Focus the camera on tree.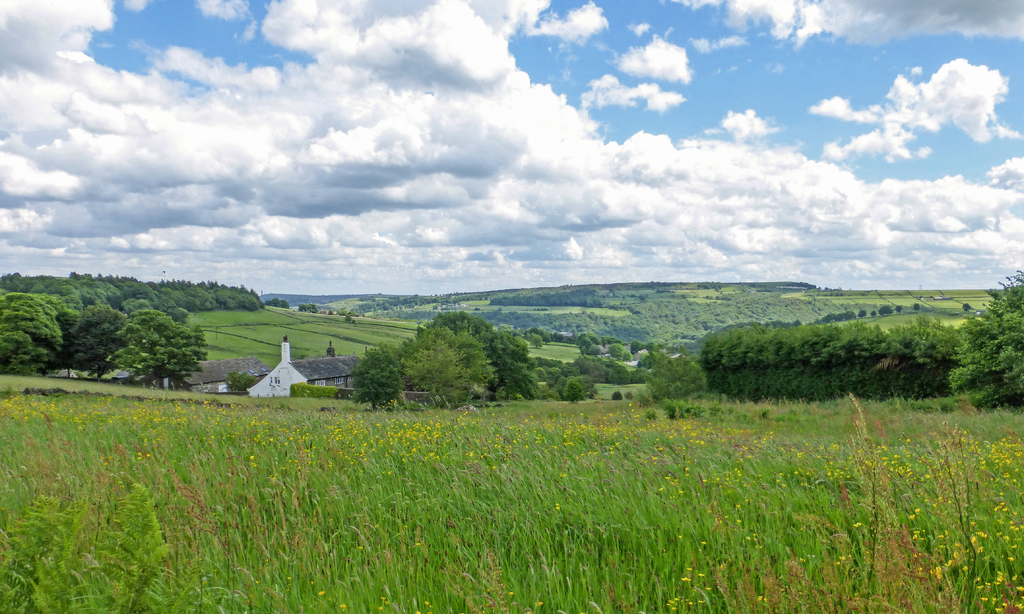
Focus region: 893:317:967:406.
